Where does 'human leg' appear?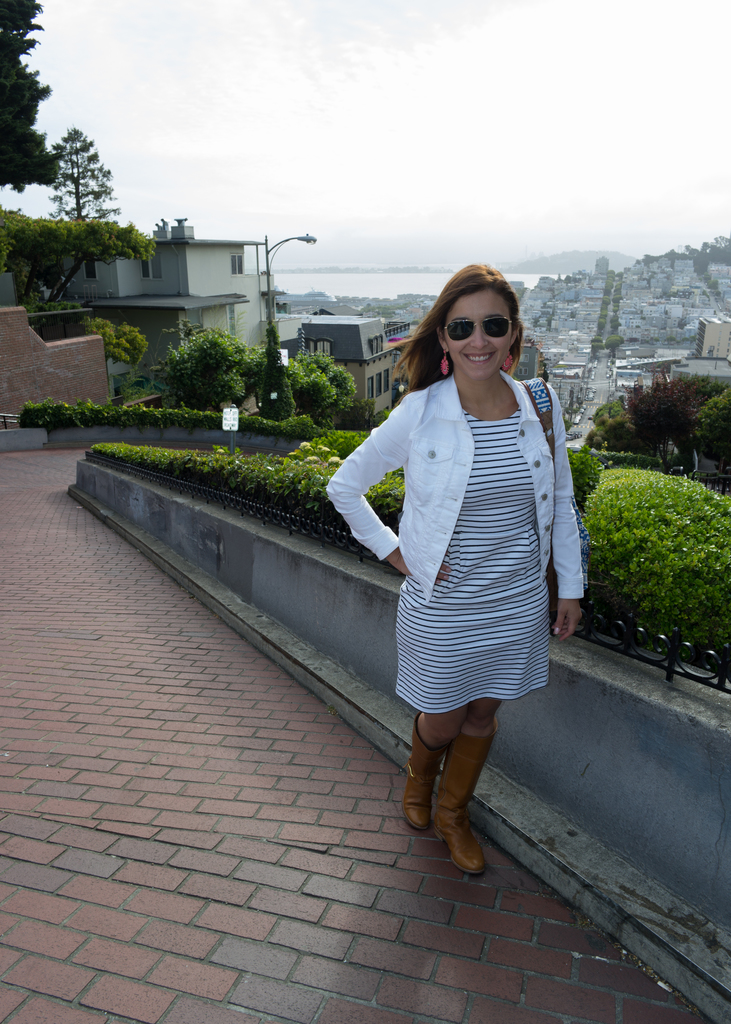
Appears at select_region(431, 690, 496, 889).
